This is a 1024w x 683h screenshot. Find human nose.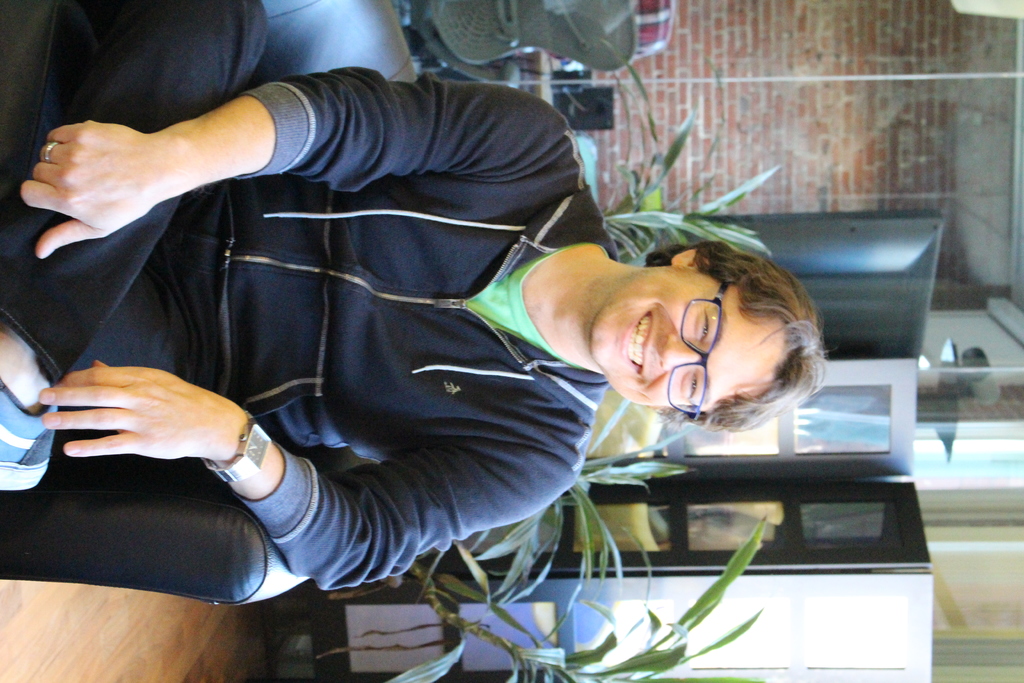
Bounding box: x1=656 y1=332 x2=697 y2=367.
